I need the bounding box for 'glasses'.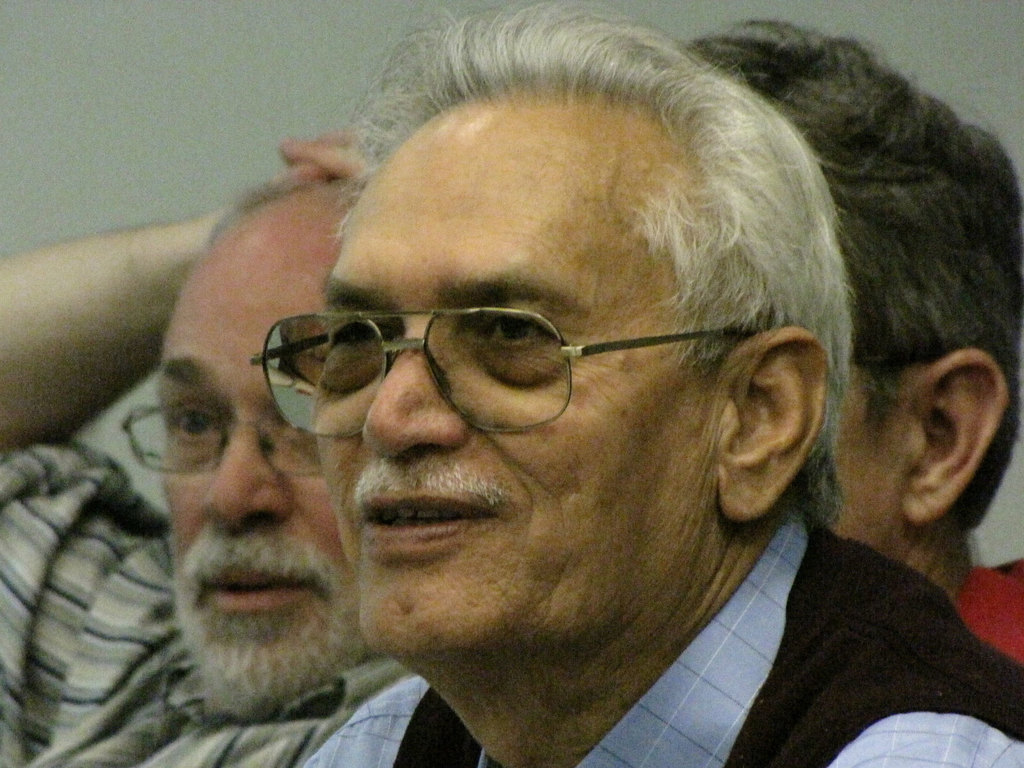
Here it is: select_region(117, 393, 320, 479).
